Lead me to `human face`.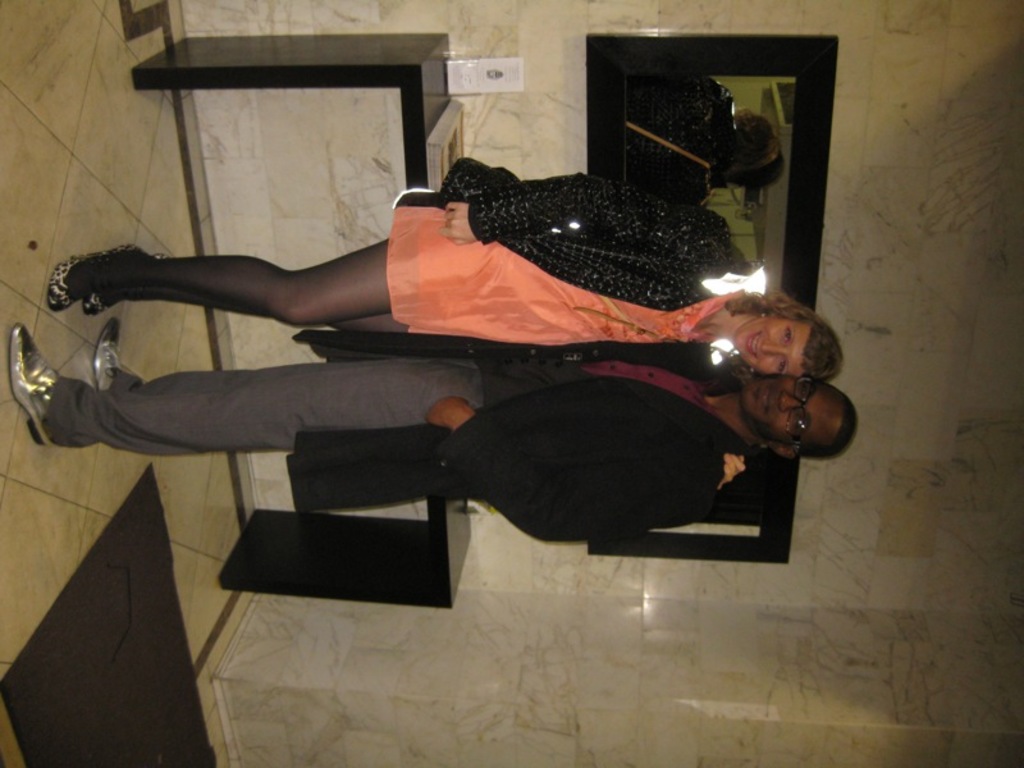
Lead to <region>732, 314, 812, 374</region>.
